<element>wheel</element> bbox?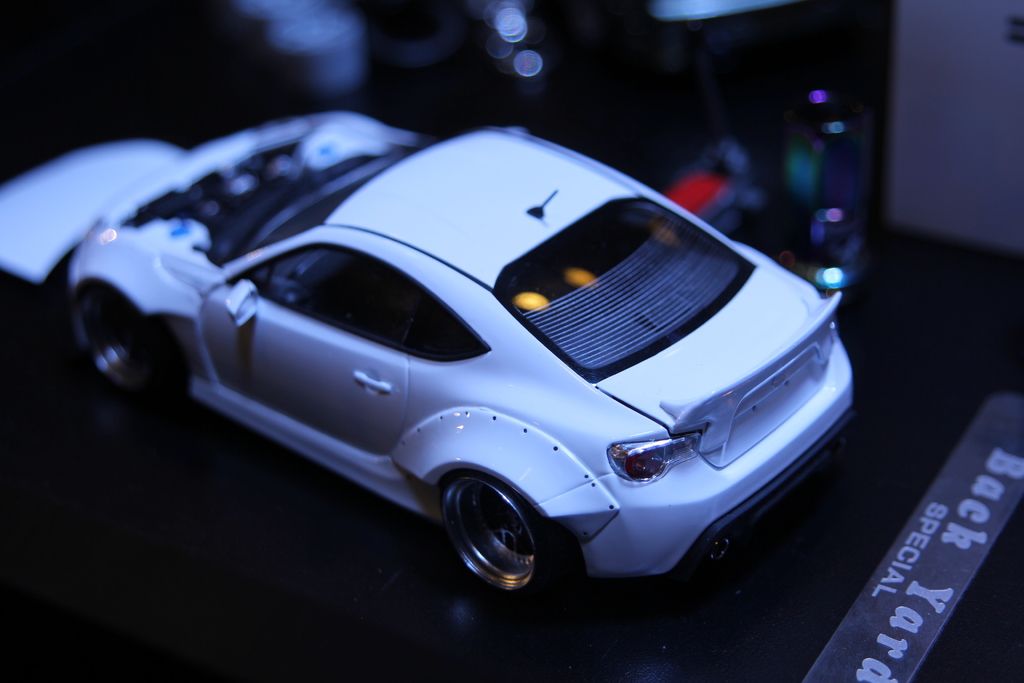
x1=435, y1=472, x2=569, y2=609
